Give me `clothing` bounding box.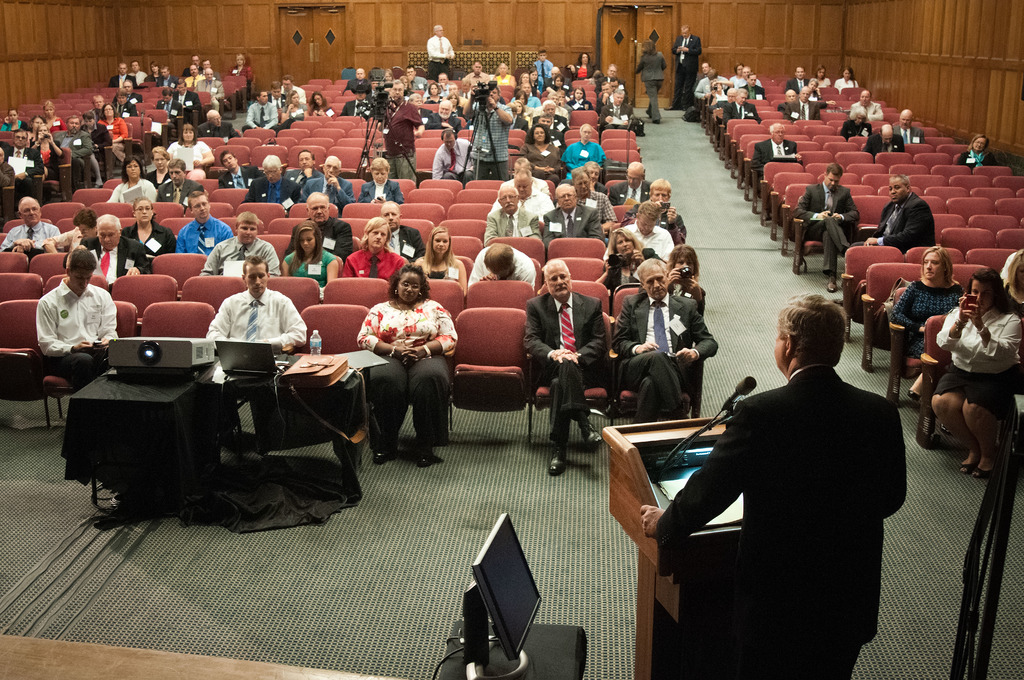
429:136:476:184.
